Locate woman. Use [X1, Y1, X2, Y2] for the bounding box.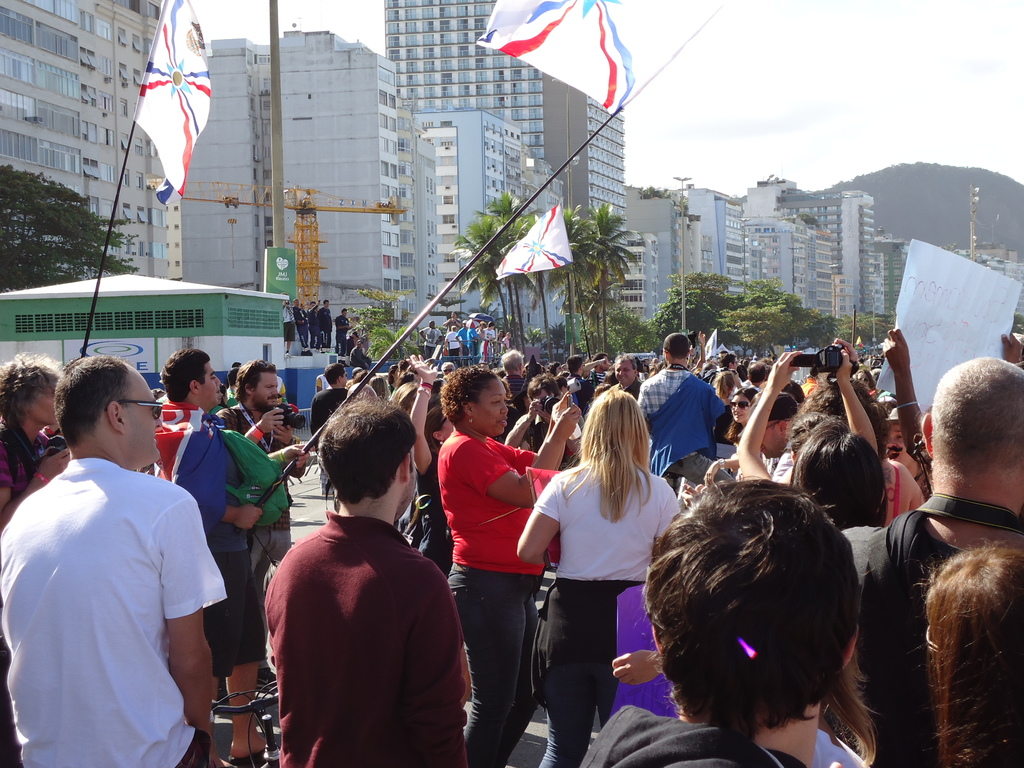
[476, 321, 486, 362].
